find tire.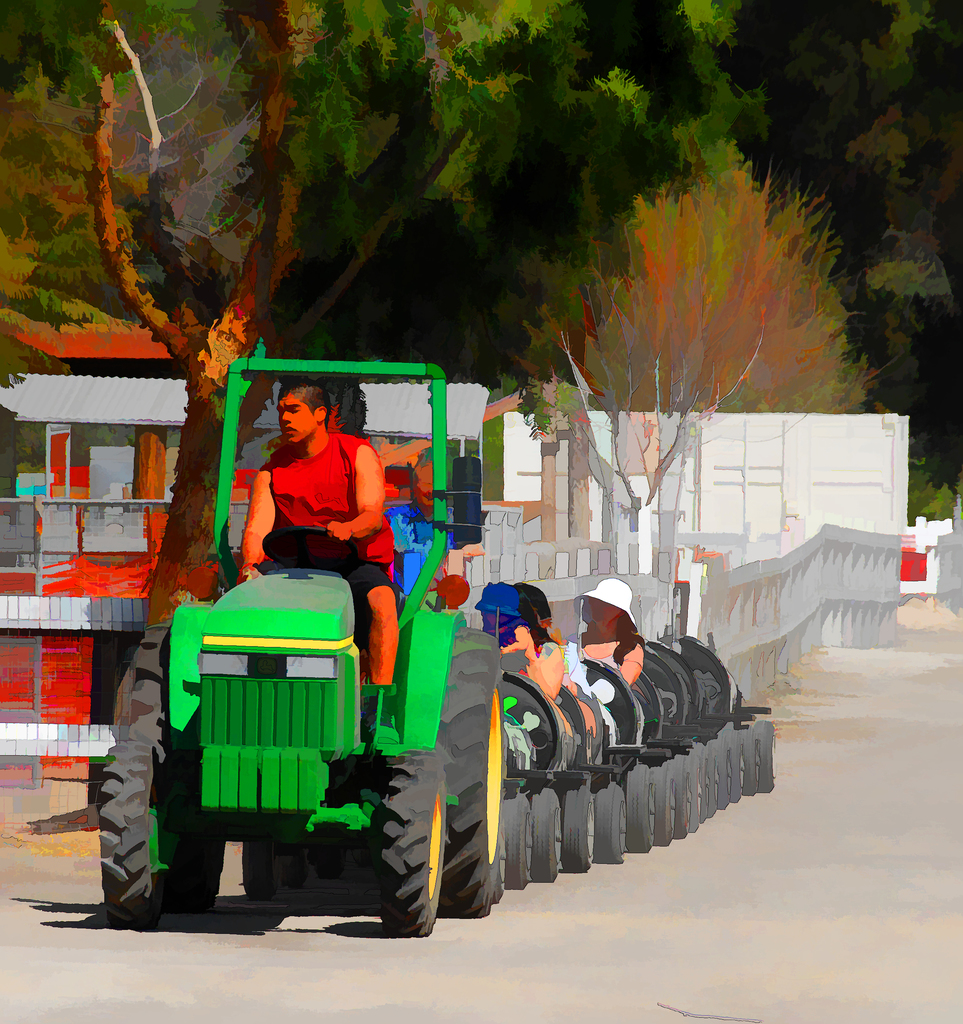
locate(347, 746, 457, 925).
